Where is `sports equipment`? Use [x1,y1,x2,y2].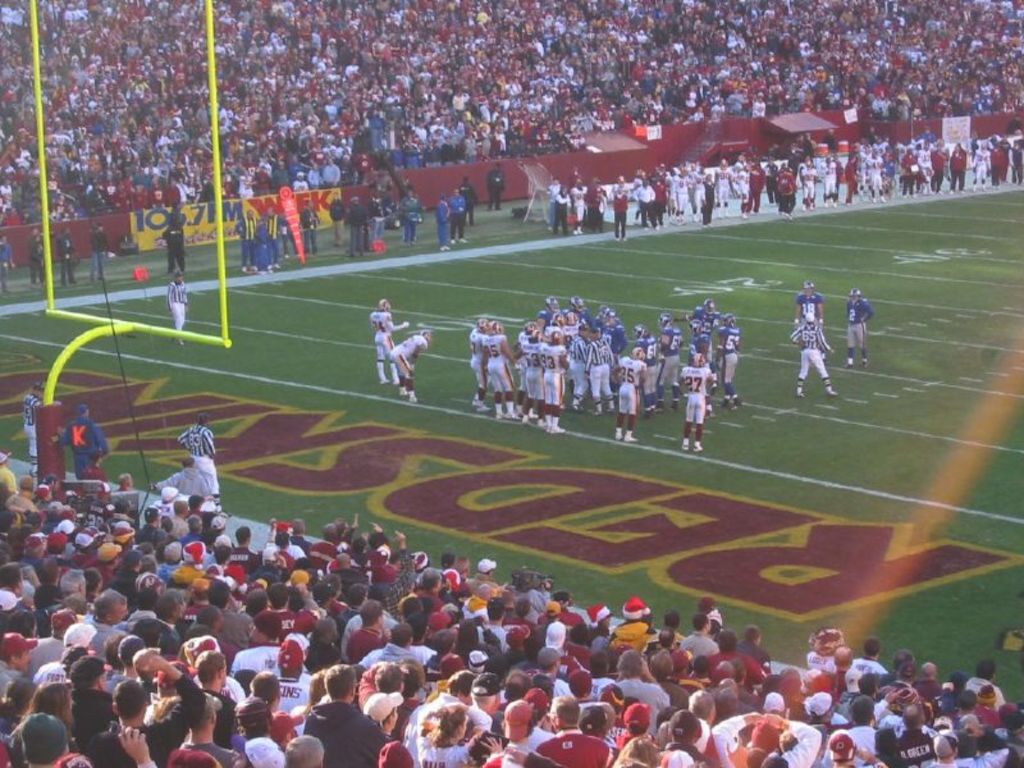
[417,325,429,344].
